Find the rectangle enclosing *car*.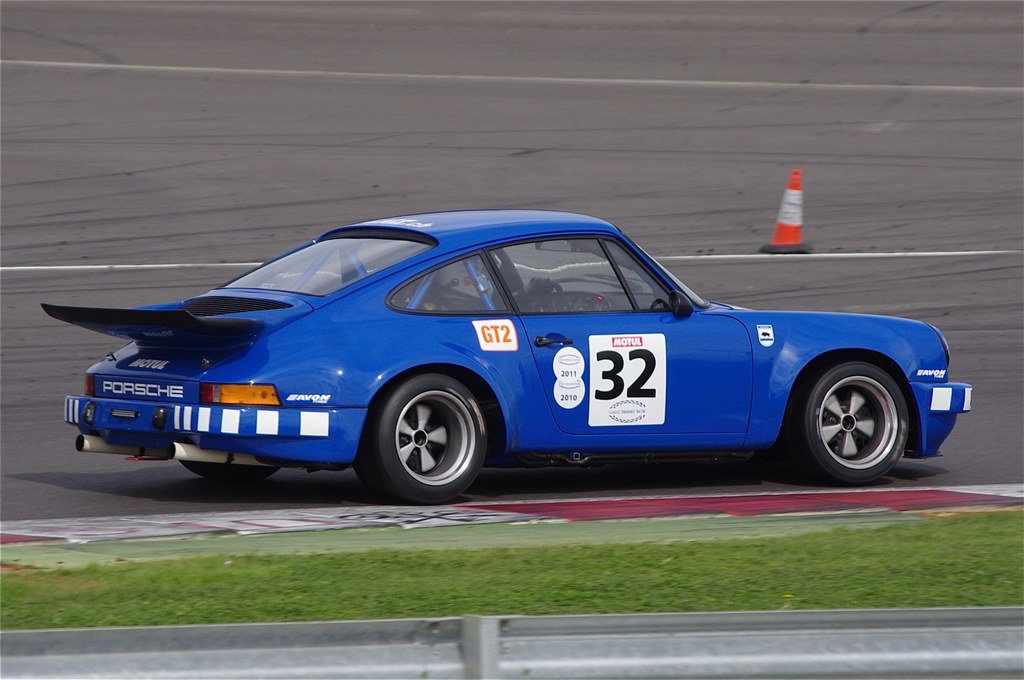
Rect(24, 207, 990, 510).
